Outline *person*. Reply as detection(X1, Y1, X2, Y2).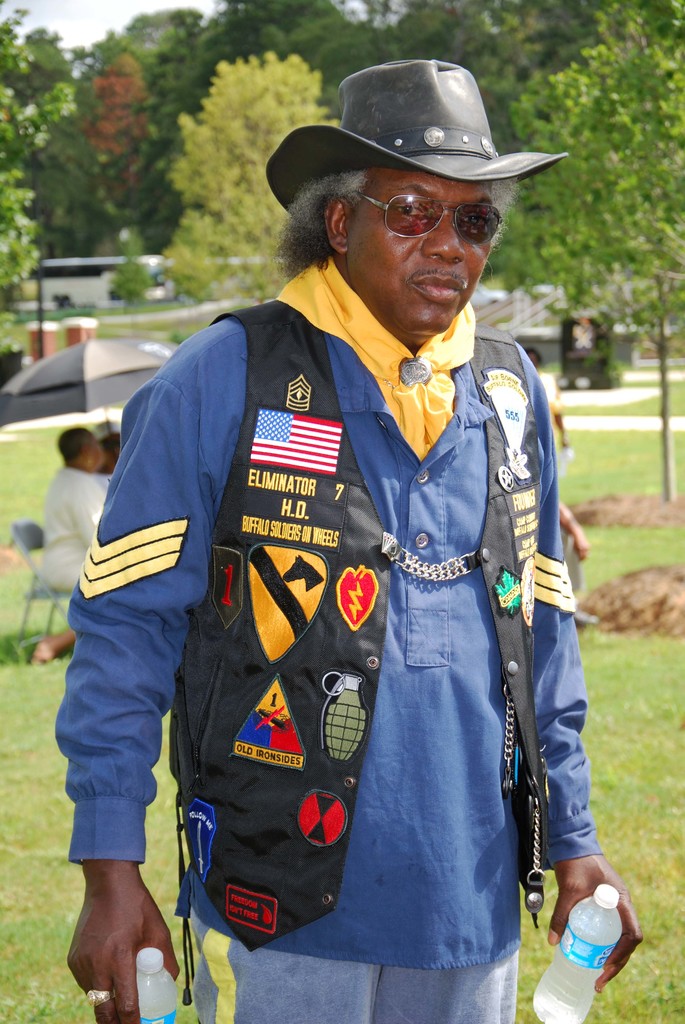
detection(523, 346, 571, 445).
